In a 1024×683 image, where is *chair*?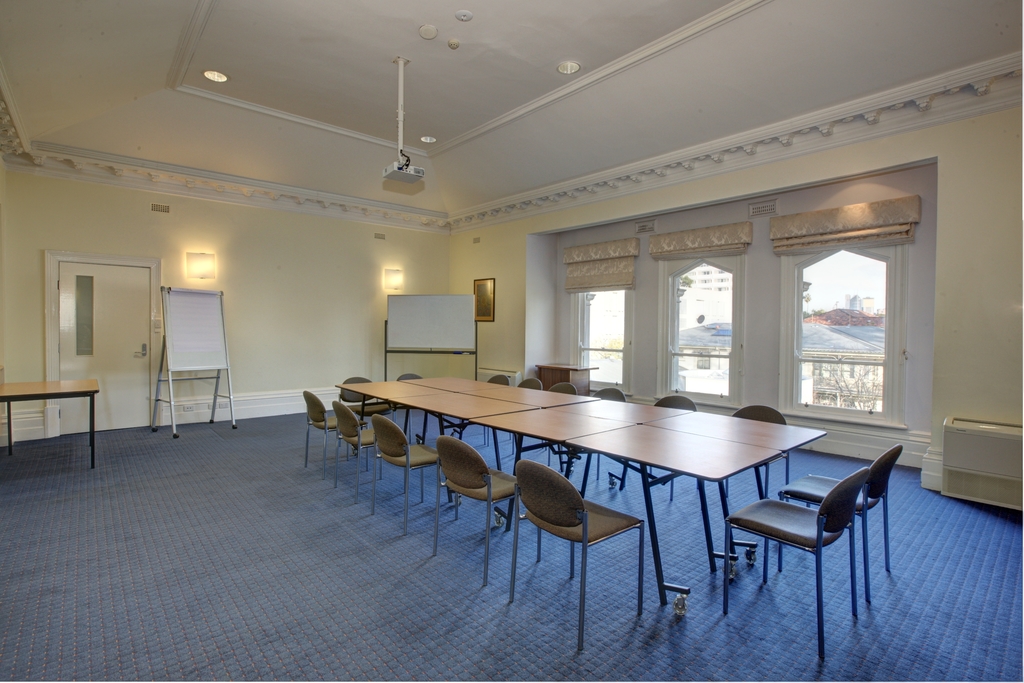
330,413,383,498.
